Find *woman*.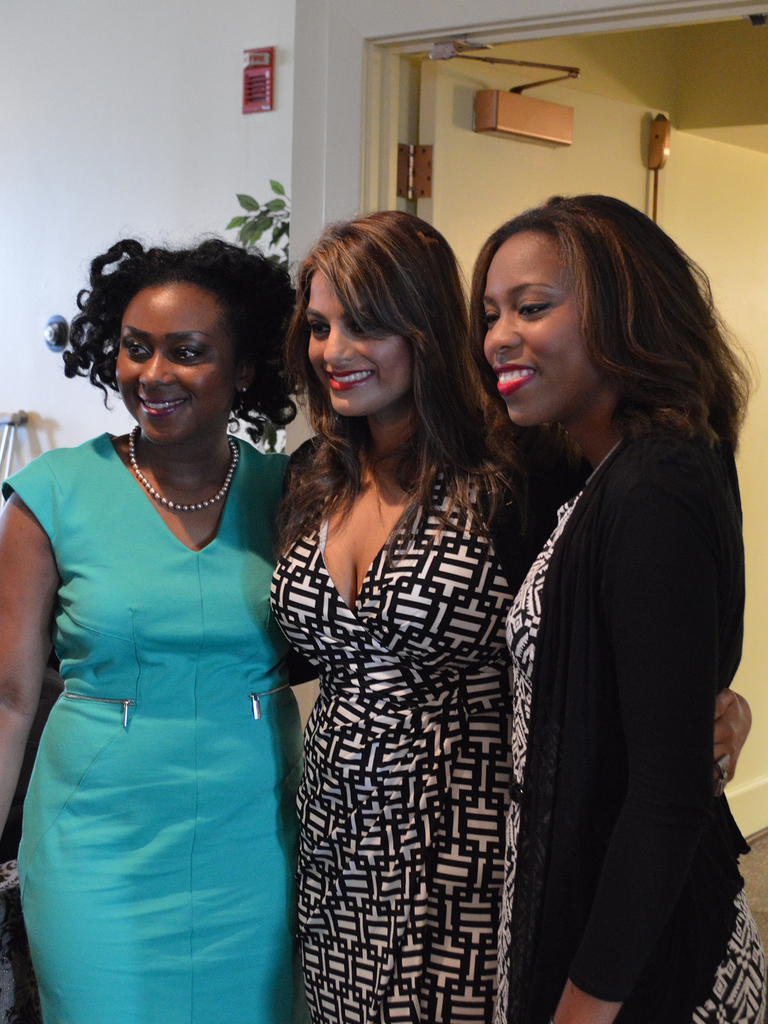
bbox=(264, 214, 755, 1023).
